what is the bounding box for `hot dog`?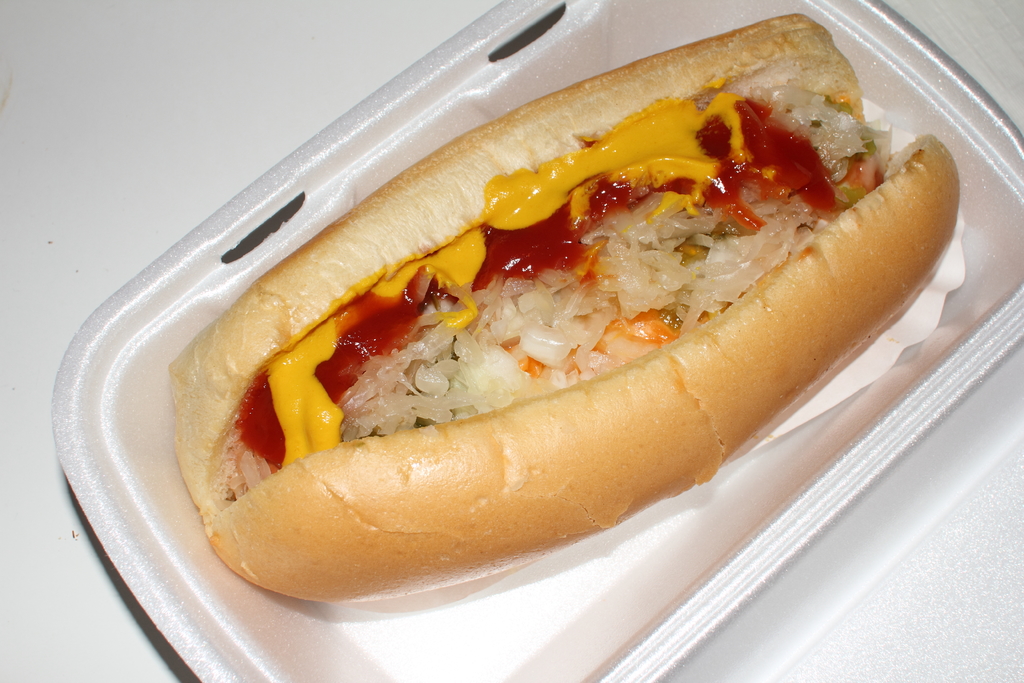
163/10/950/605.
